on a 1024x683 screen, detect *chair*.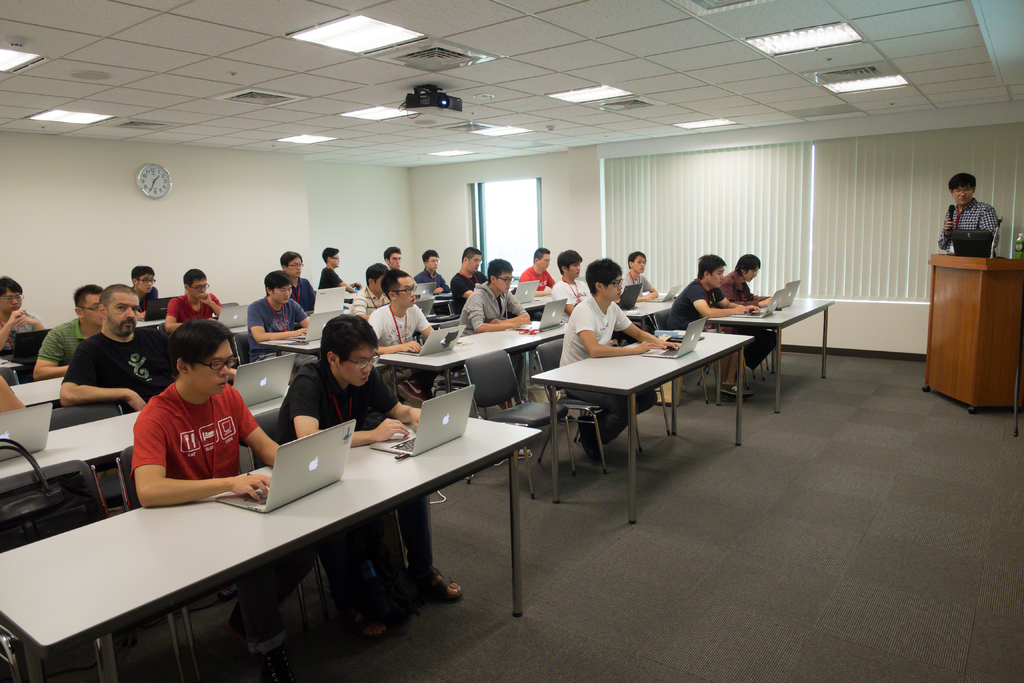
650/303/744/402.
